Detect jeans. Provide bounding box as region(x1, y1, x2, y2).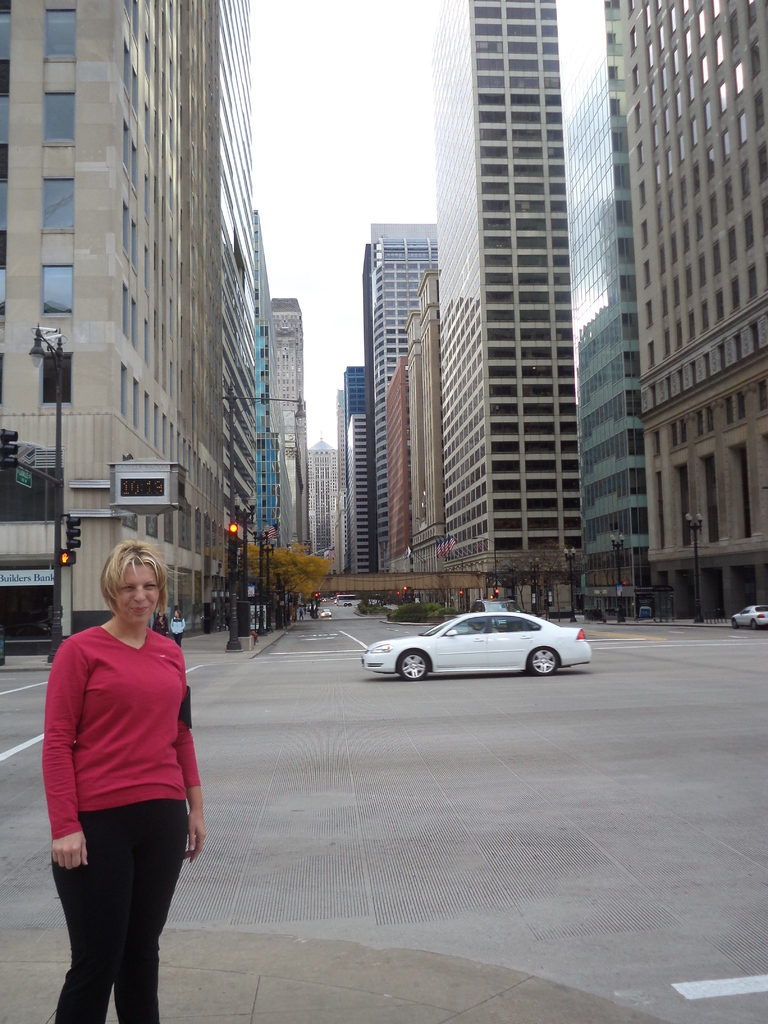
region(51, 803, 195, 1008).
